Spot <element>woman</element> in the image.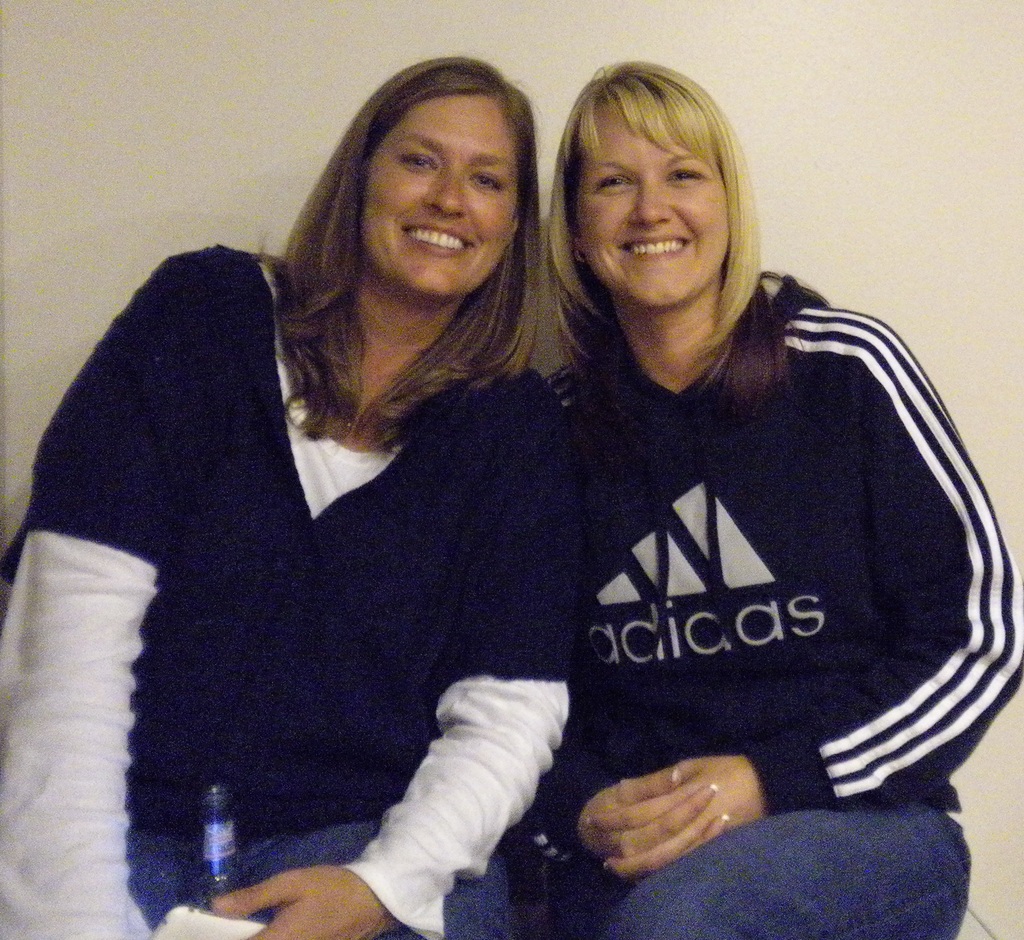
<element>woman</element> found at rect(378, 65, 1018, 936).
